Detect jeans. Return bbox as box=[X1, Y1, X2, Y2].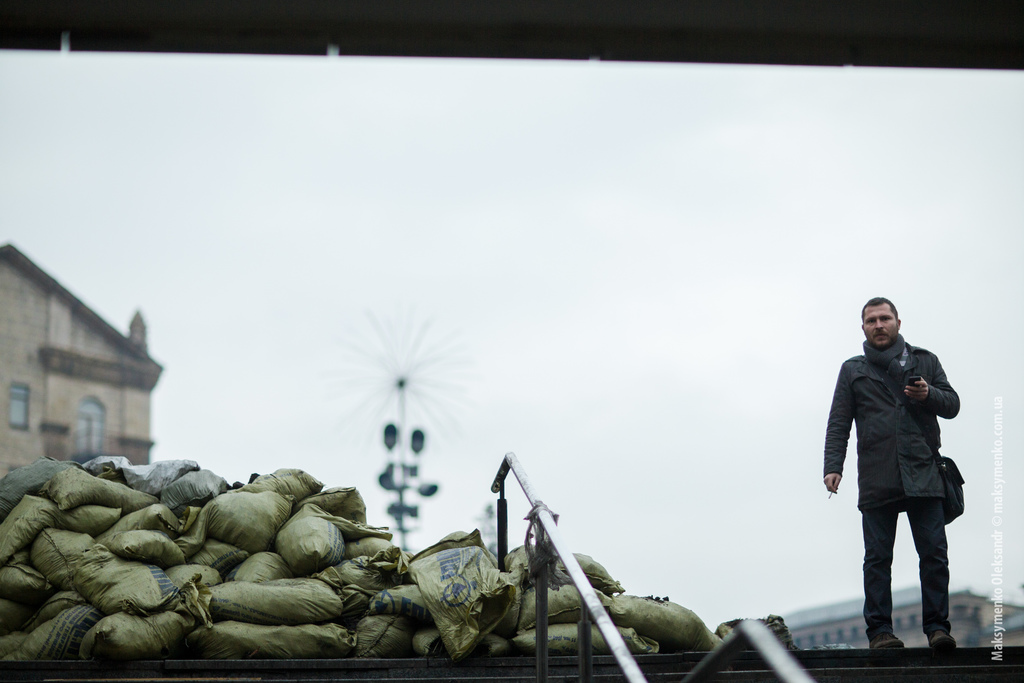
box=[865, 499, 957, 645].
